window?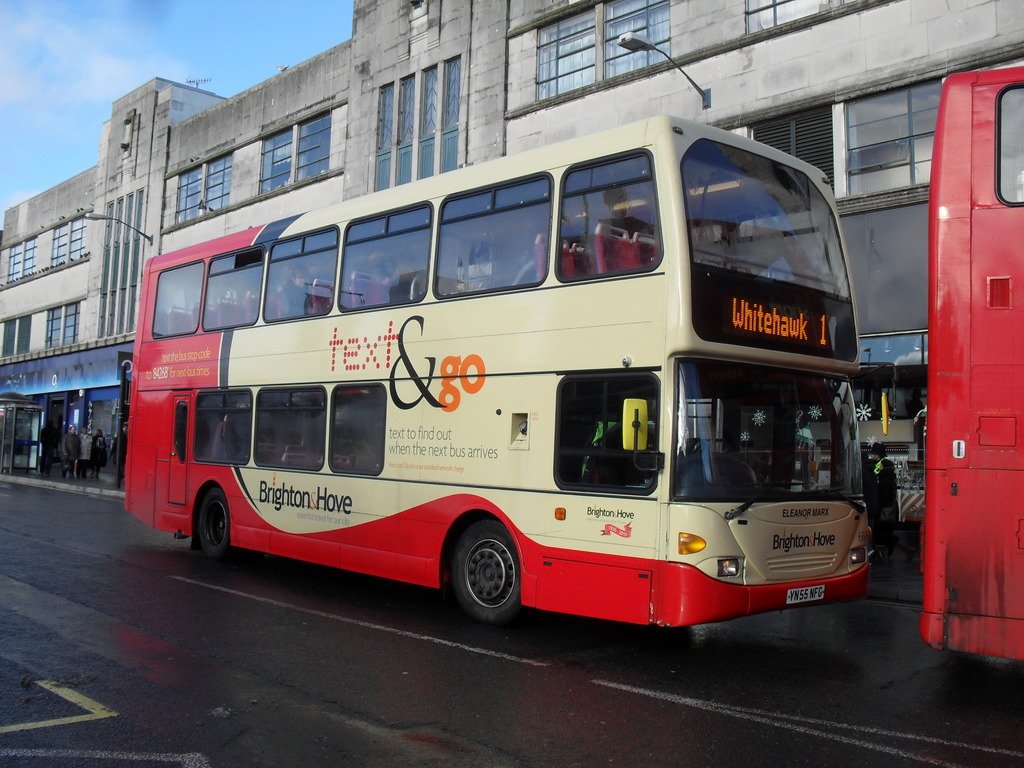
<box>125,193,133,242</box>
